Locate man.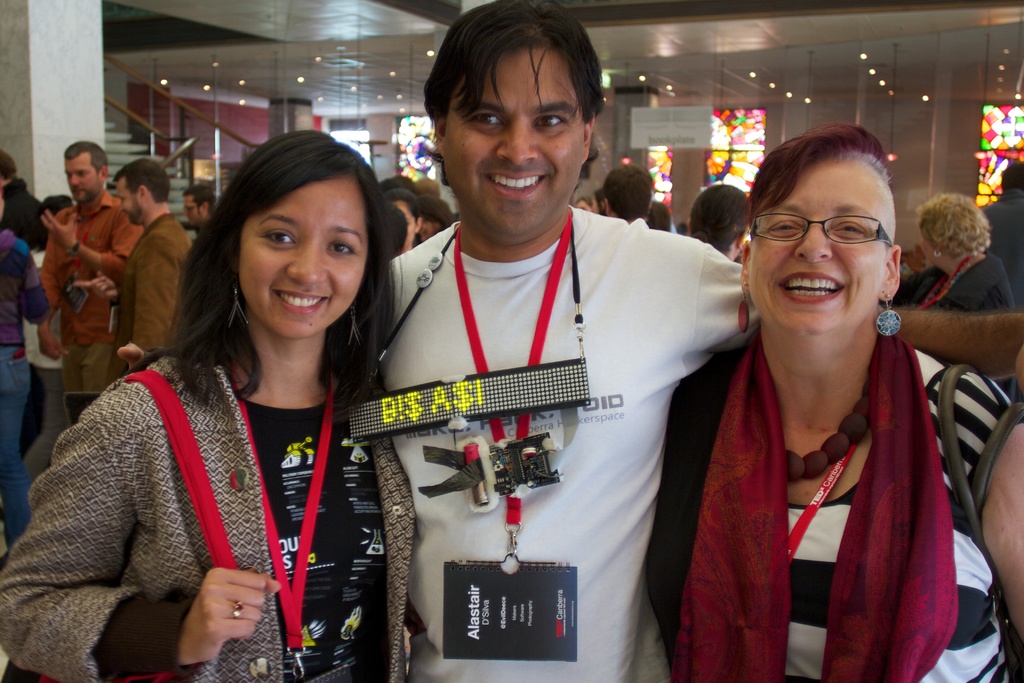
Bounding box: <box>115,156,195,381</box>.
